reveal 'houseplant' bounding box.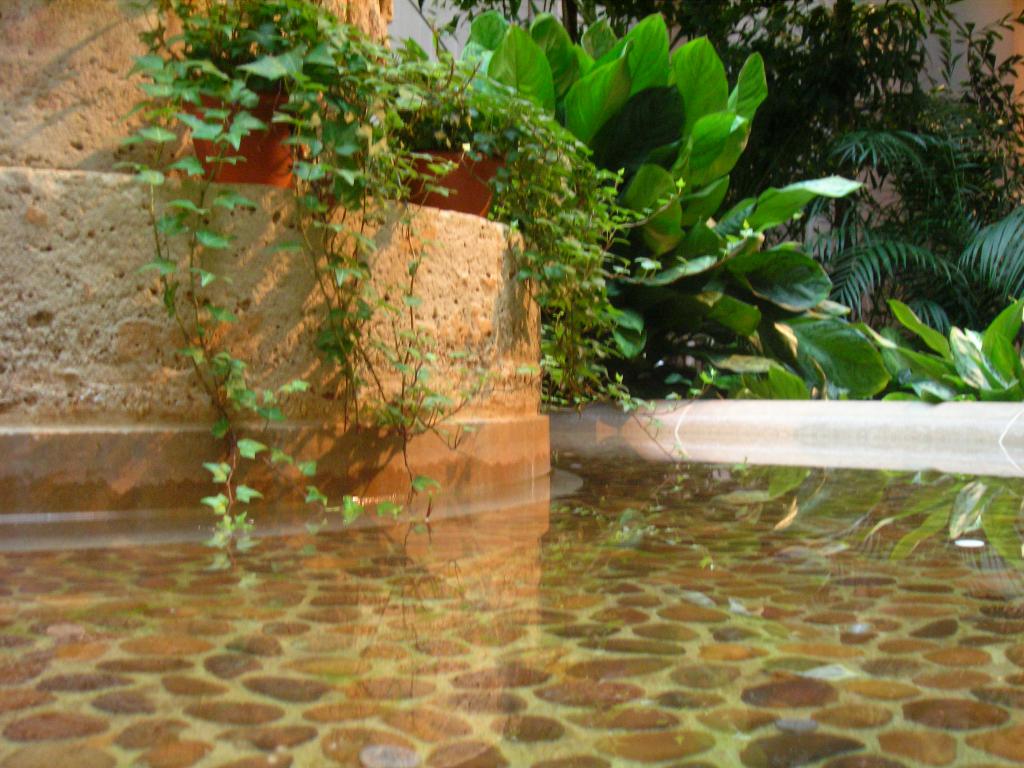
Revealed: bbox=(112, 0, 461, 547).
